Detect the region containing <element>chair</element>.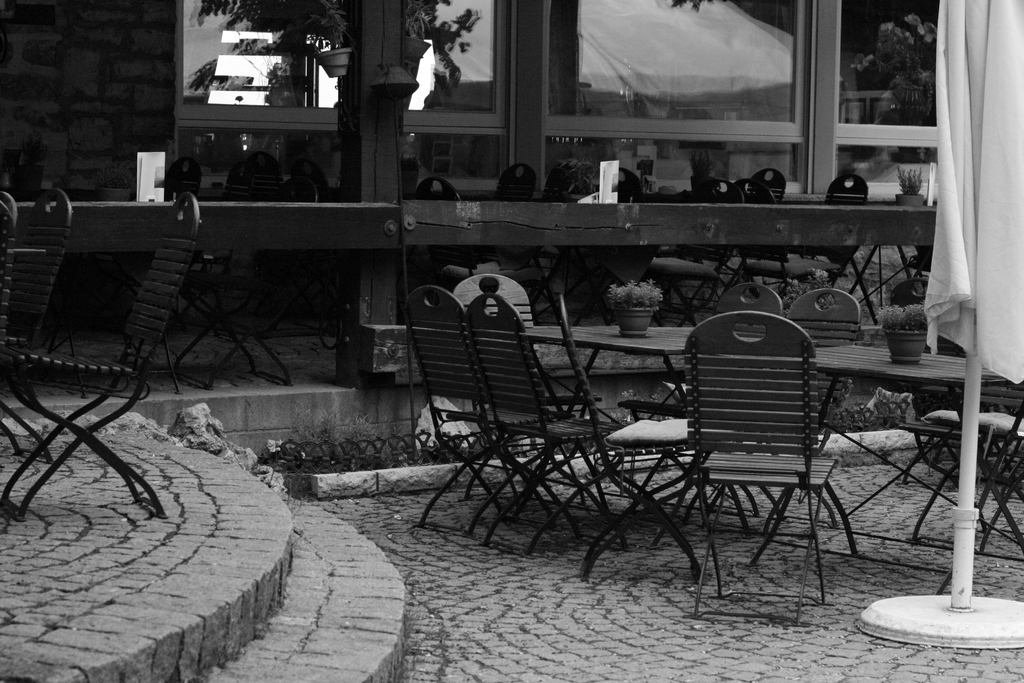
bbox=(698, 269, 876, 473).
